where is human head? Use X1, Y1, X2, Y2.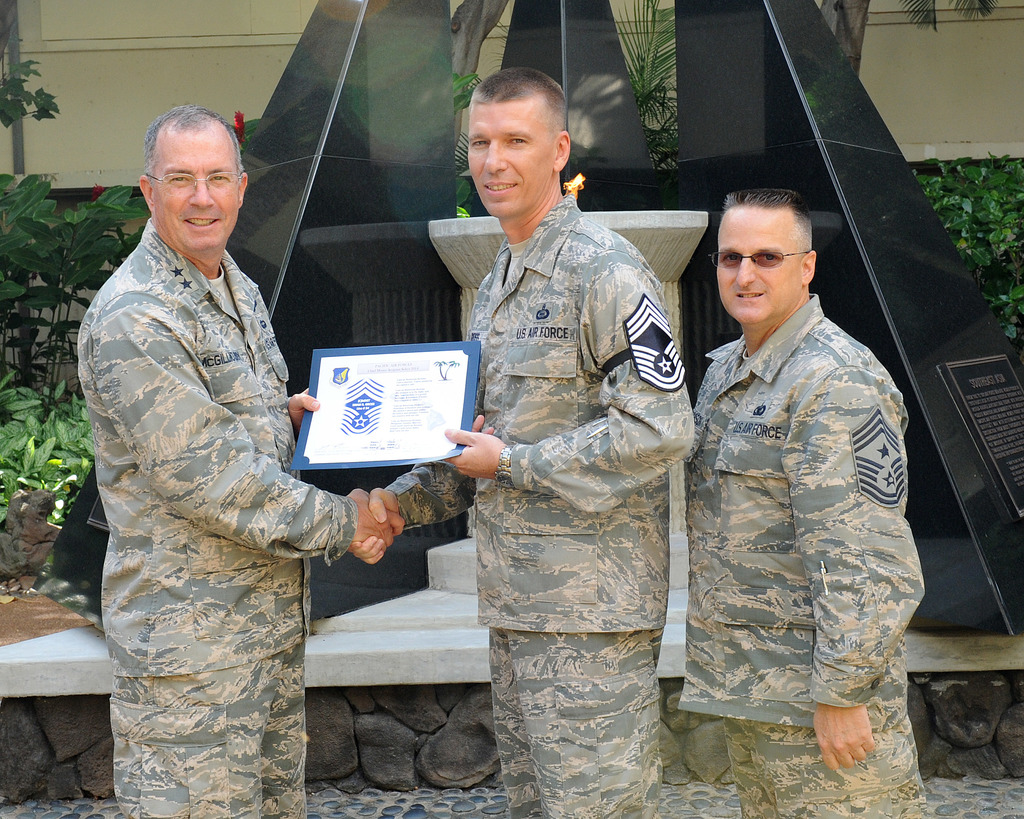
467, 65, 570, 222.
